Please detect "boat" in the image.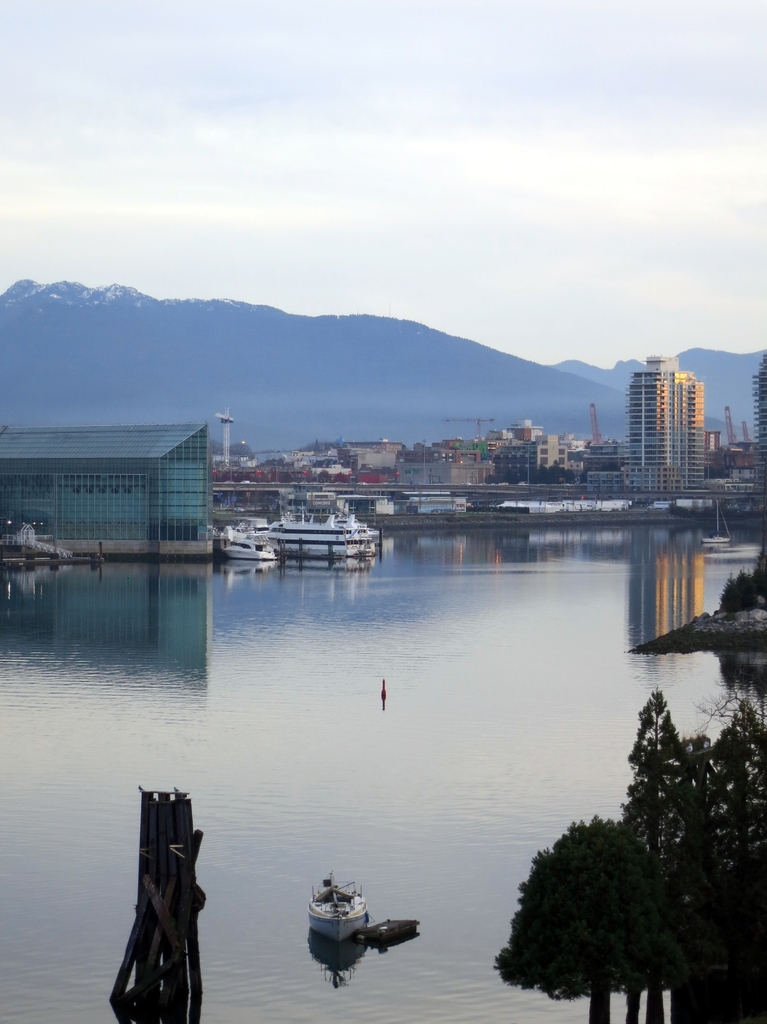
<region>255, 493, 374, 572</region>.
